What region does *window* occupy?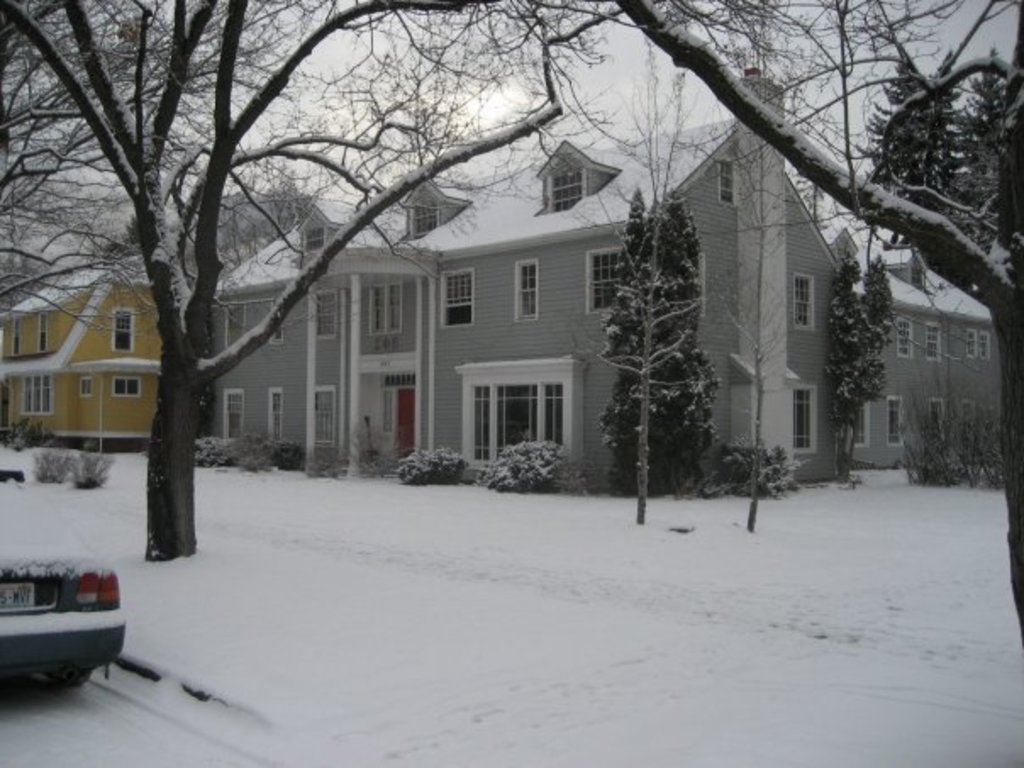
box=[966, 331, 977, 356].
